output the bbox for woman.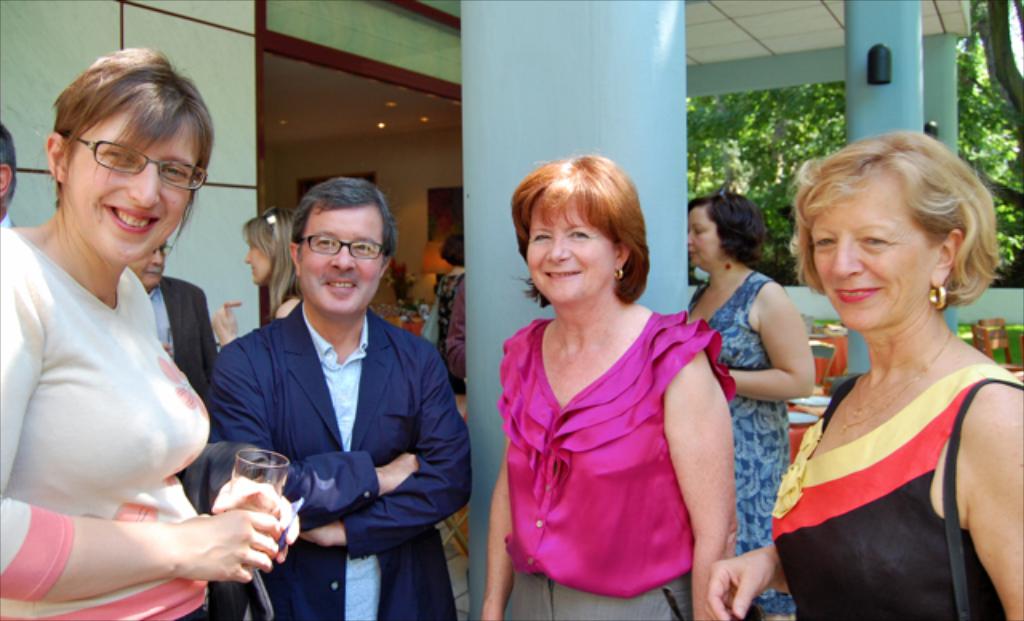
detection(430, 230, 472, 391).
